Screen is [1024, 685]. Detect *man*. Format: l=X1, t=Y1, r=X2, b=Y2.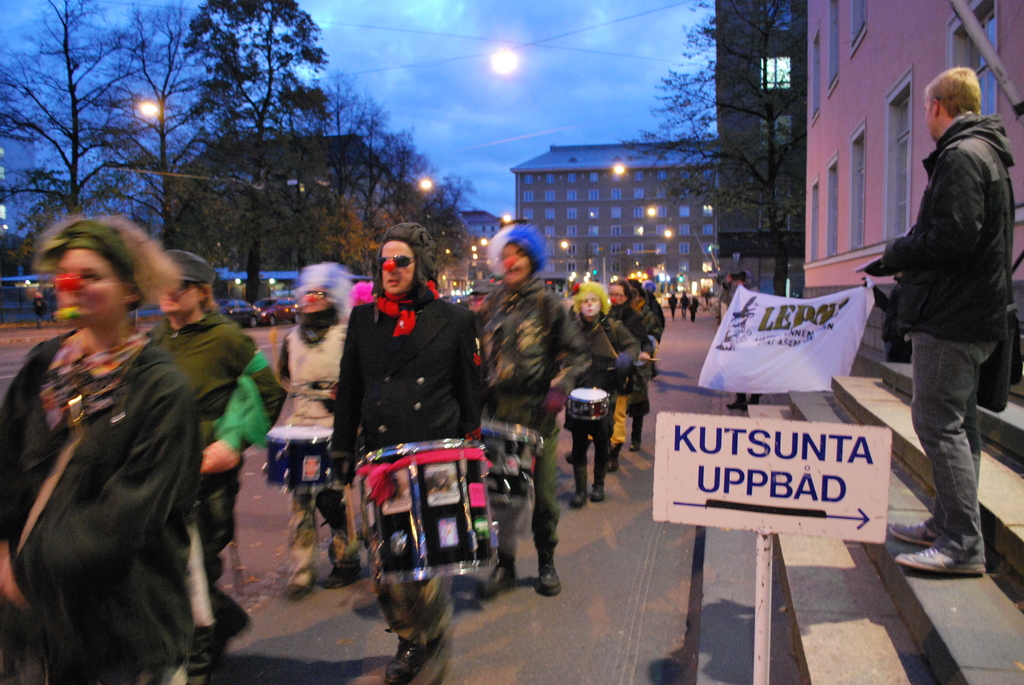
l=468, t=222, r=590, b=598.
